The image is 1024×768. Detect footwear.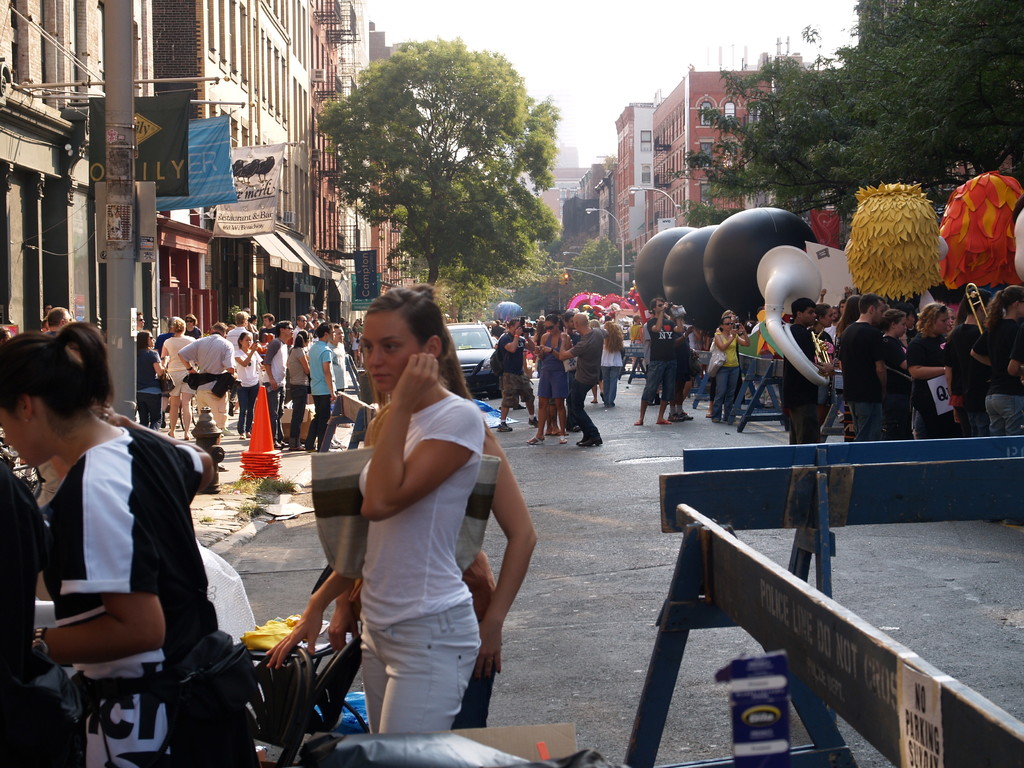
Detection: bbox(275, 440, 282, 449).
